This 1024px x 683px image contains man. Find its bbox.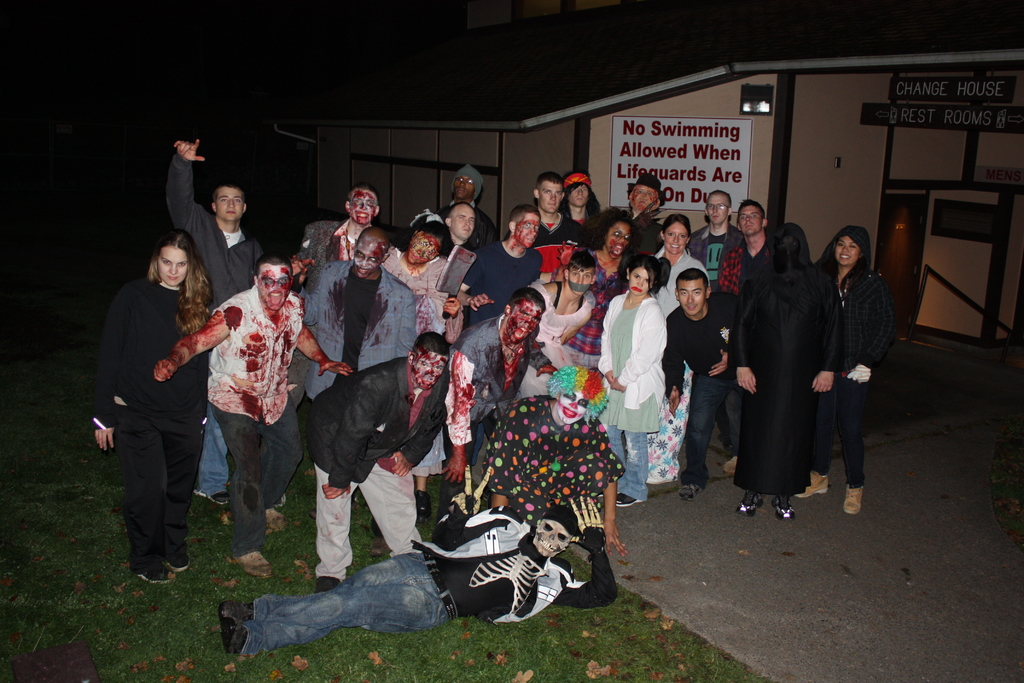
529/173/585/247.
